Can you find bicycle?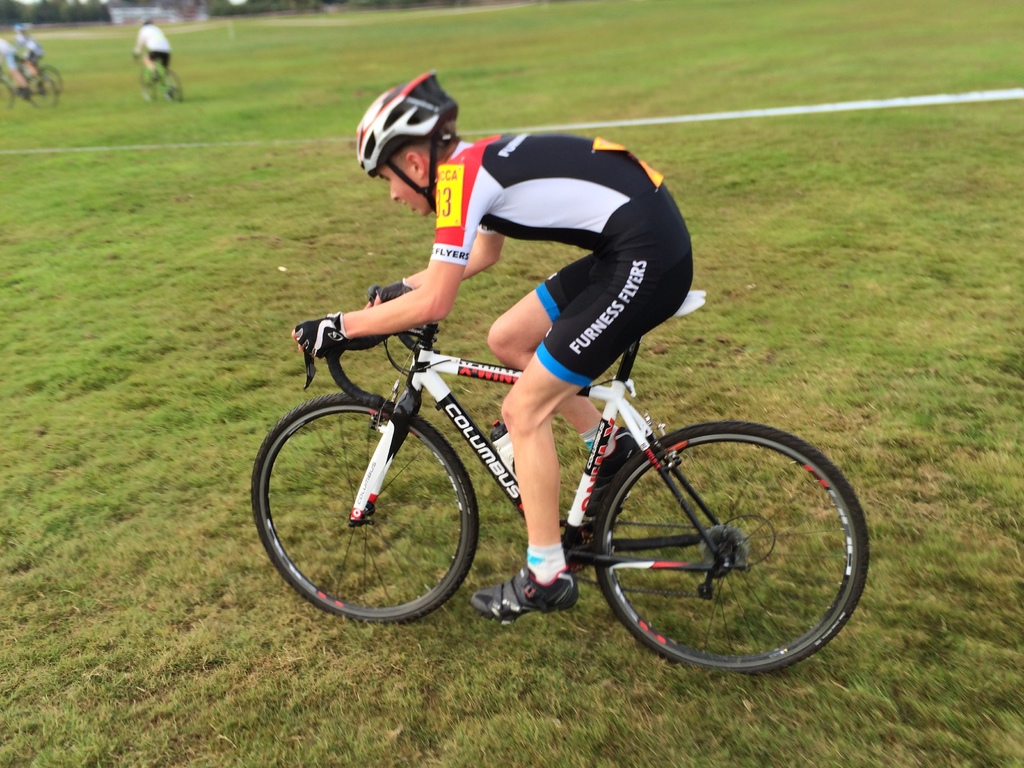
Yes, bounding box: x1=131, y1=52, x2=182, y2=104.
